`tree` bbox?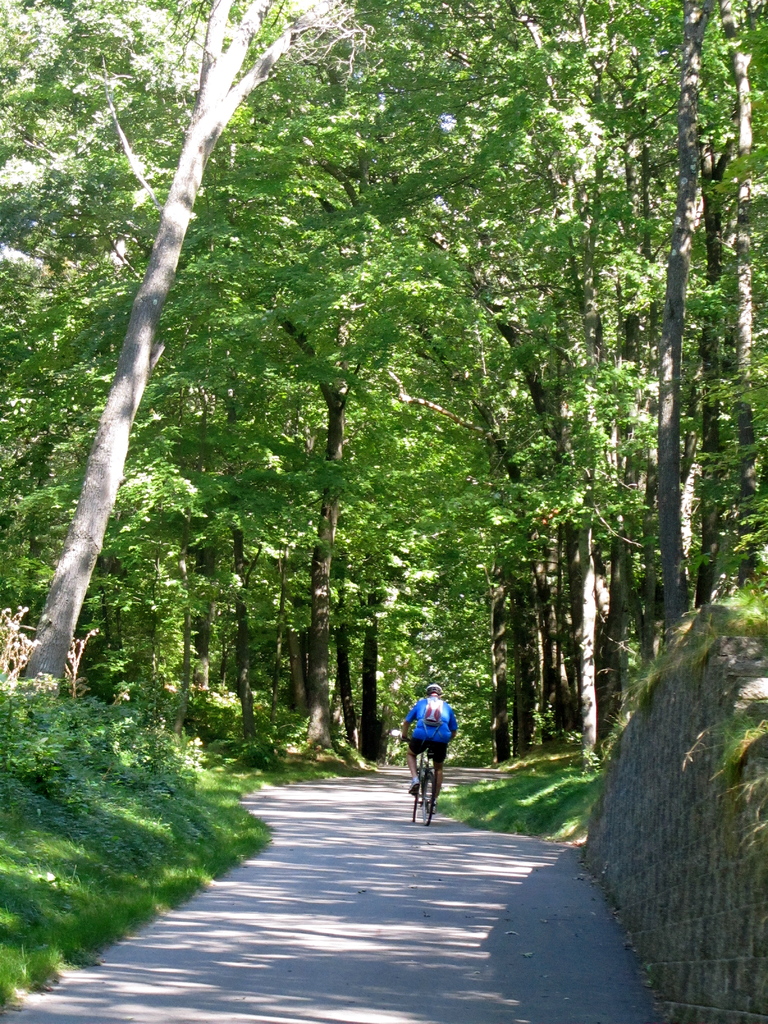
<region>0, 0, 767, 765</region>
